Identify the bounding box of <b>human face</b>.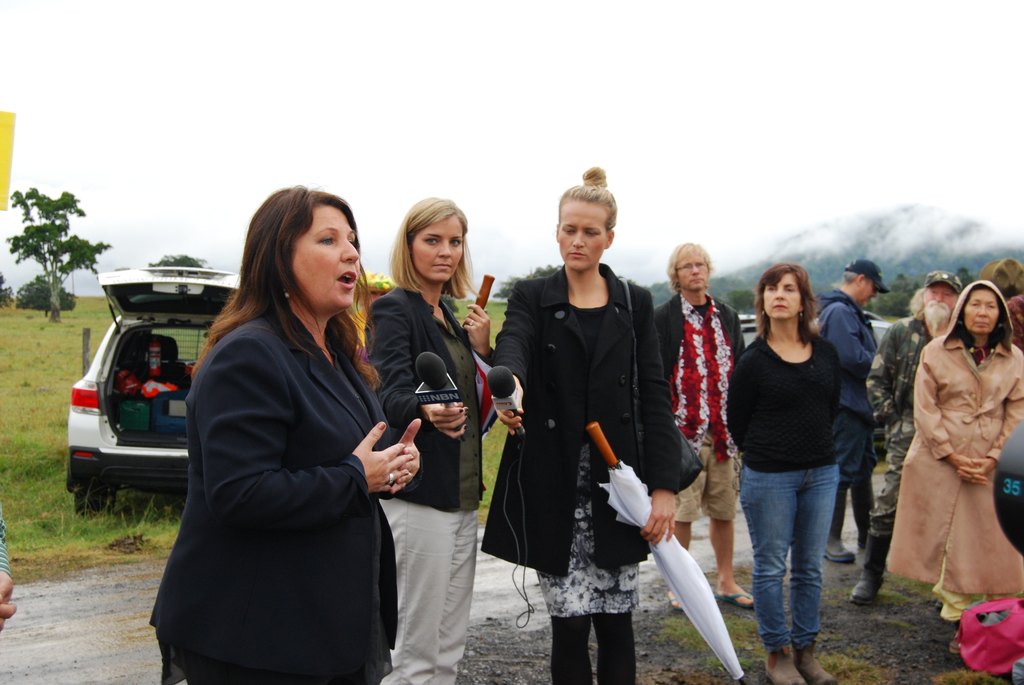
l=860, t=275, r=874, b=305.
